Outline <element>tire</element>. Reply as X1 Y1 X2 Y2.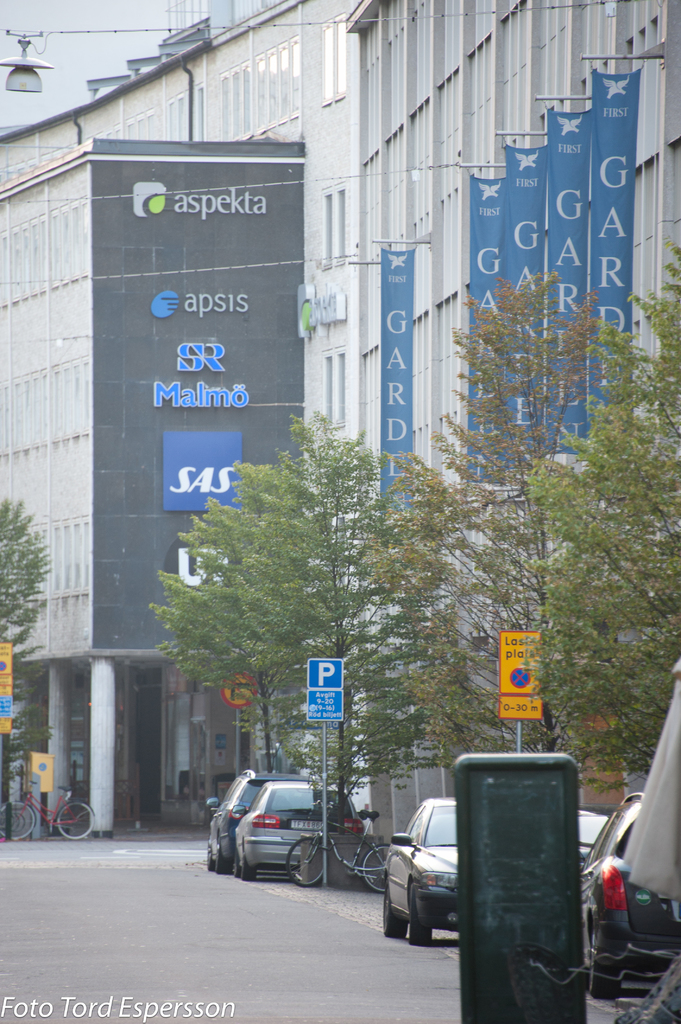
243 854 253 879.
